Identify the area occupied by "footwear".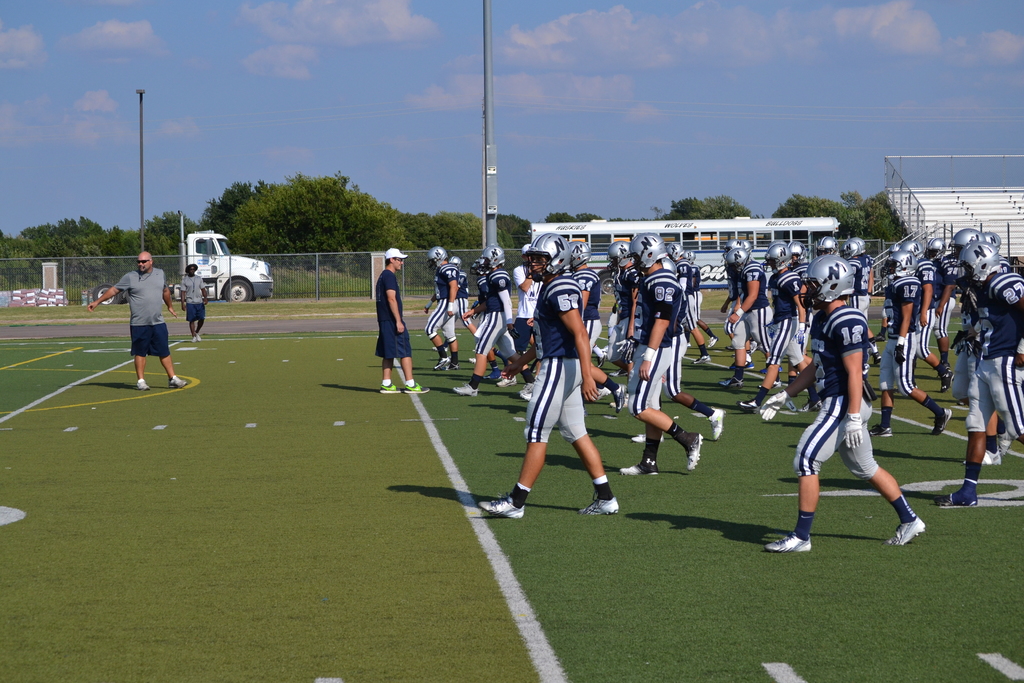
Area: {"x1": 631, "y1": 432, "x2": 665, "y2": 441}.
